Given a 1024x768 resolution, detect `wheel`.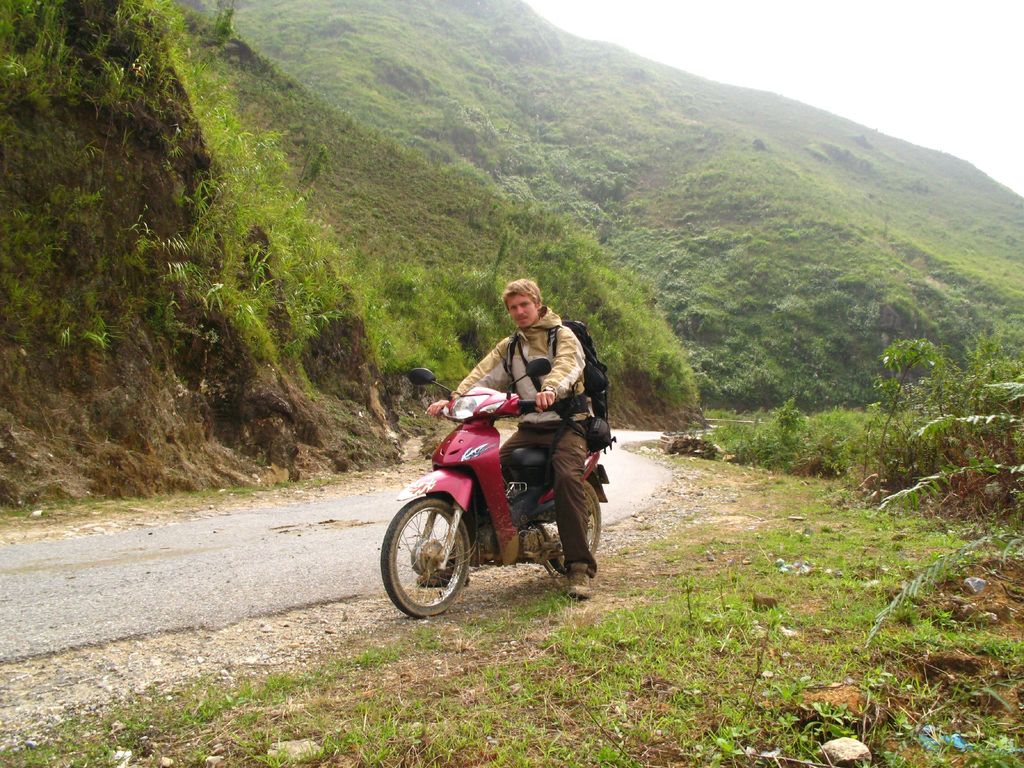
(380, 496, 475, 619).
